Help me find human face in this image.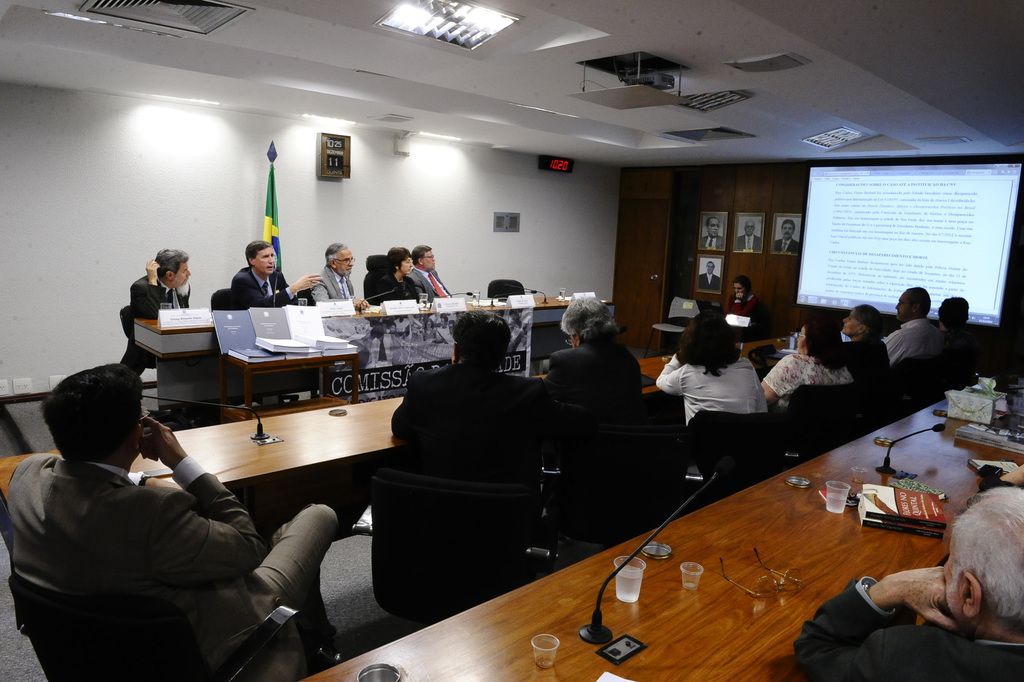
Found it: rect(744, 220, 754, 234).
